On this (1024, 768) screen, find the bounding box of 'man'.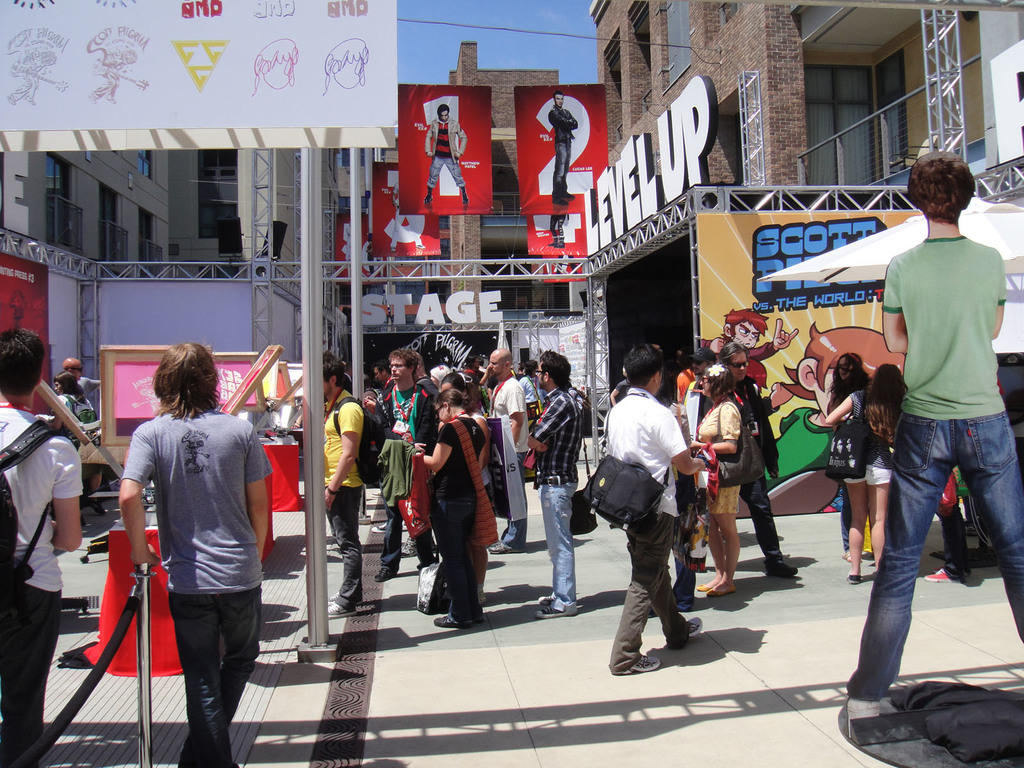
Bounding box: region(526, 353, 582, 621).
